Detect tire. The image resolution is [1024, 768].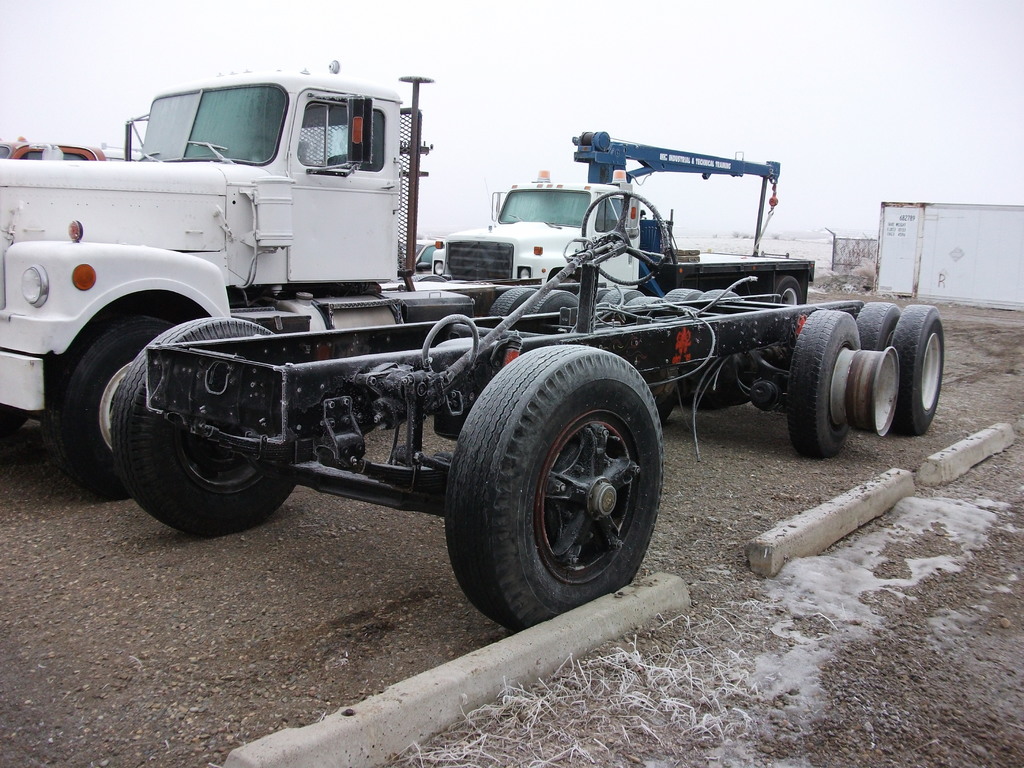
<box>111,315,279,534</box>.
